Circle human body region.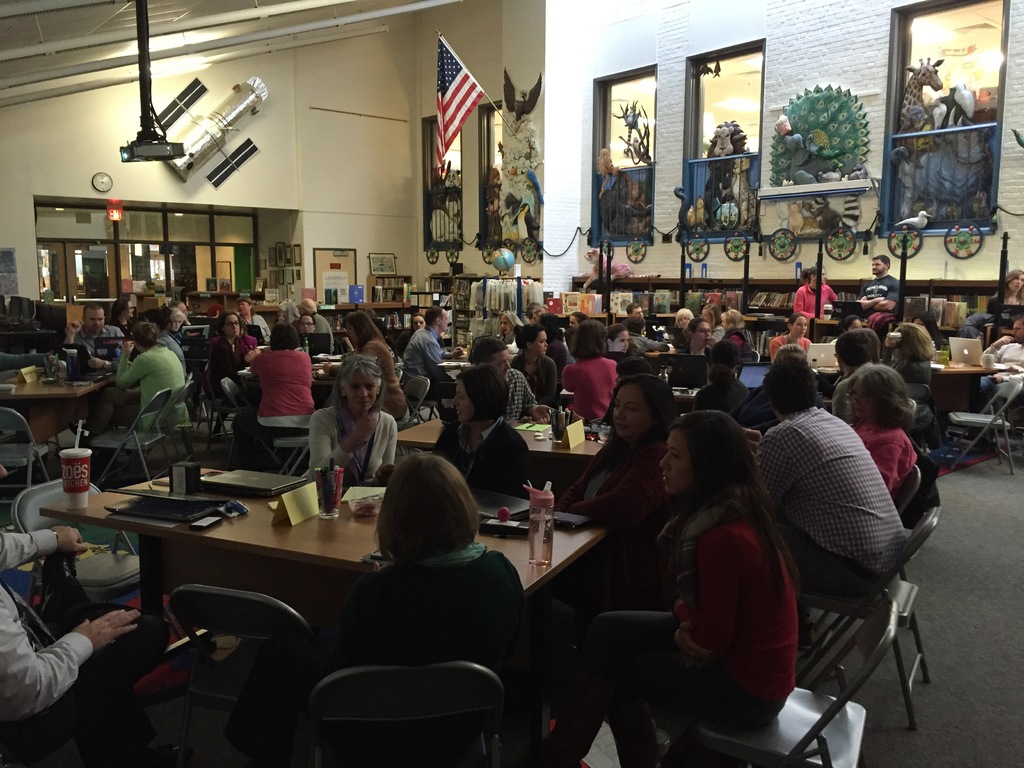
Region: locate(751, 406, 902, 652).
